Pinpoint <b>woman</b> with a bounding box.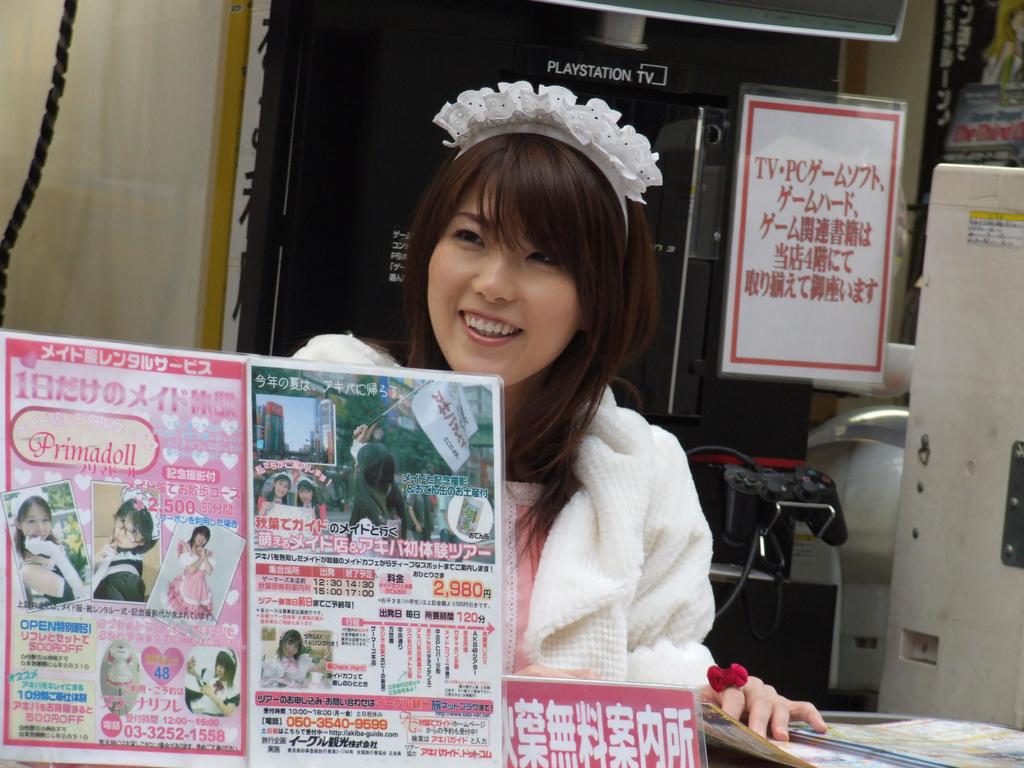
<bbox>293, 479, 326, 527</bbox>.
